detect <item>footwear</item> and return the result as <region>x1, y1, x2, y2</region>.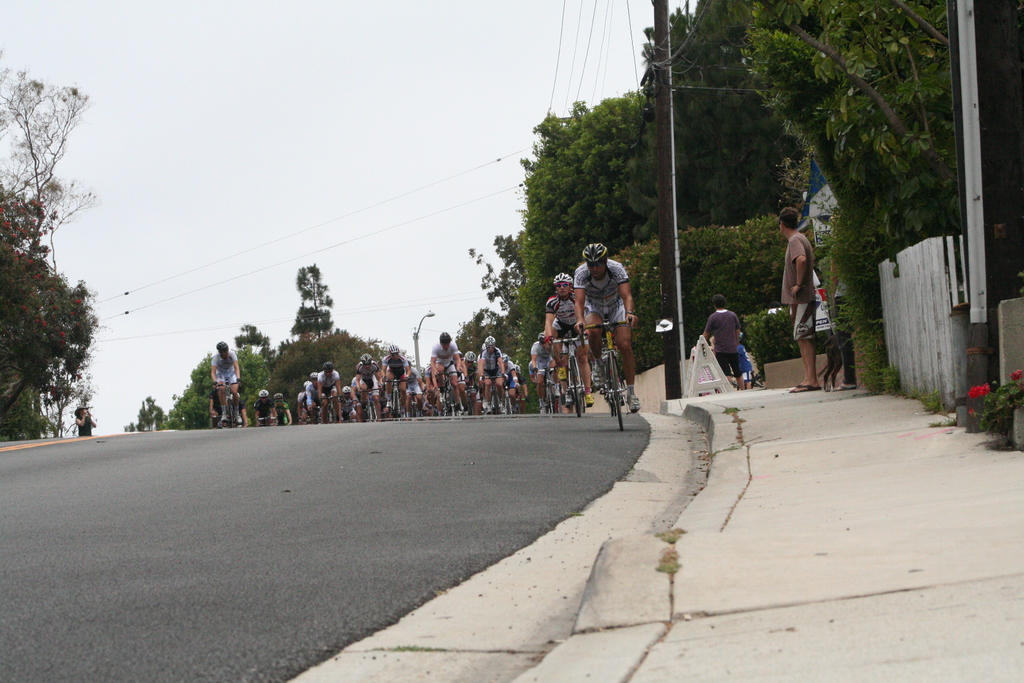
<region>552, 385, 561, 394</region>.
